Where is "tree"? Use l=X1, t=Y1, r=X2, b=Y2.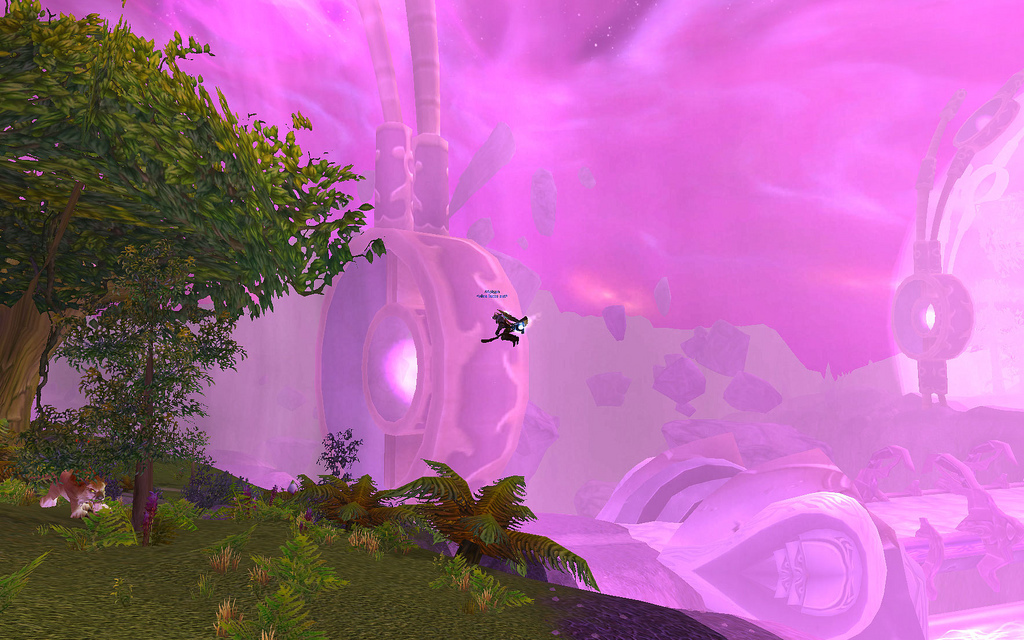
l=13, t=0, r=360, b=504.
